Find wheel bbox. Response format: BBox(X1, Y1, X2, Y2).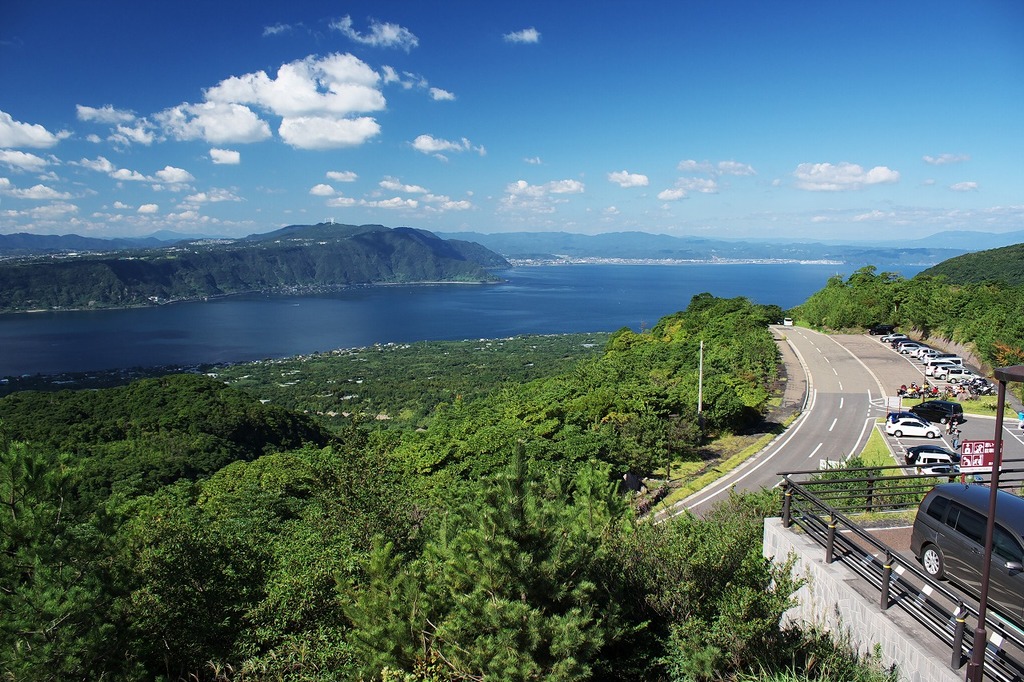
BBox(939, 417, 947, 425).
